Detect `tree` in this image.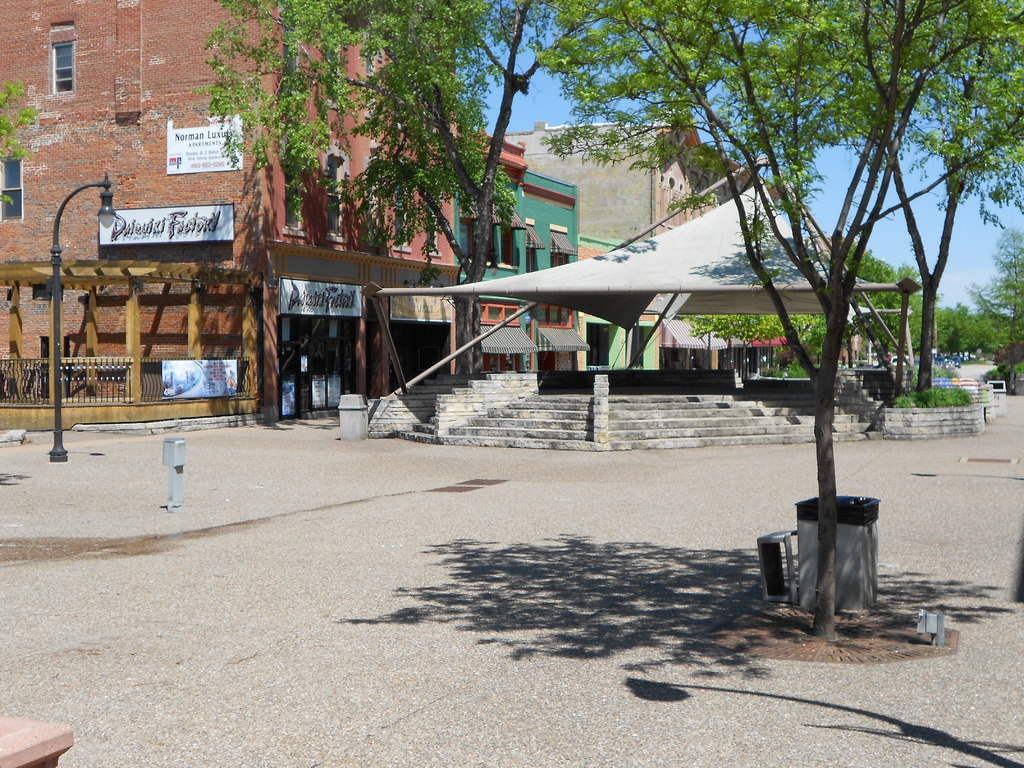
Detection: (left=876, top=376, right=987, bottom=420).
